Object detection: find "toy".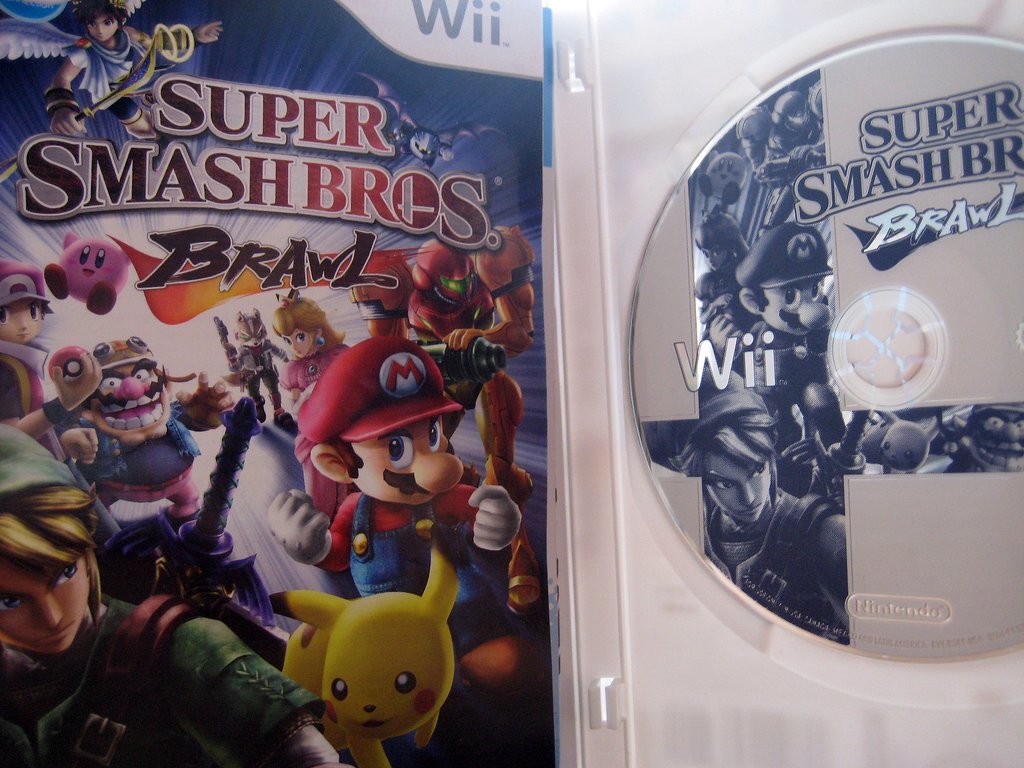
crop(347, 225, 553, 509).
